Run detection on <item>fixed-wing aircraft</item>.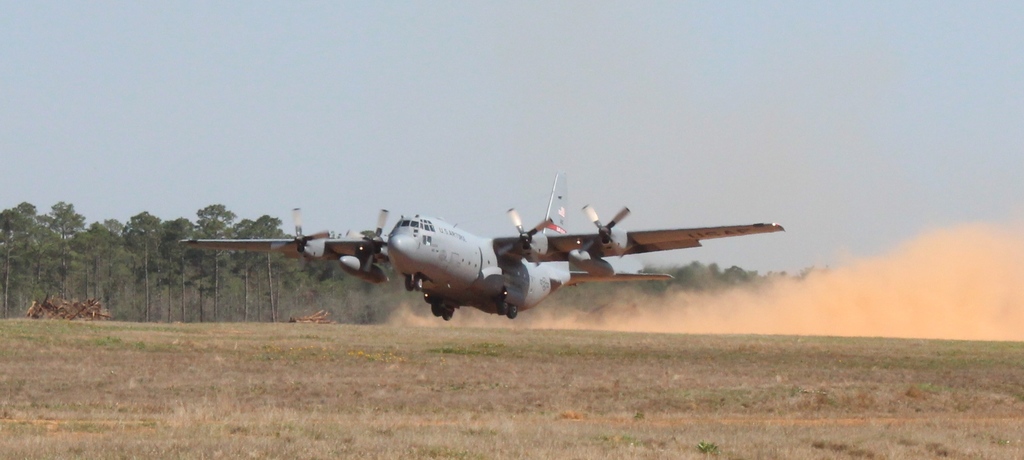
Result: l=182, t=170, r=788, b=322.
